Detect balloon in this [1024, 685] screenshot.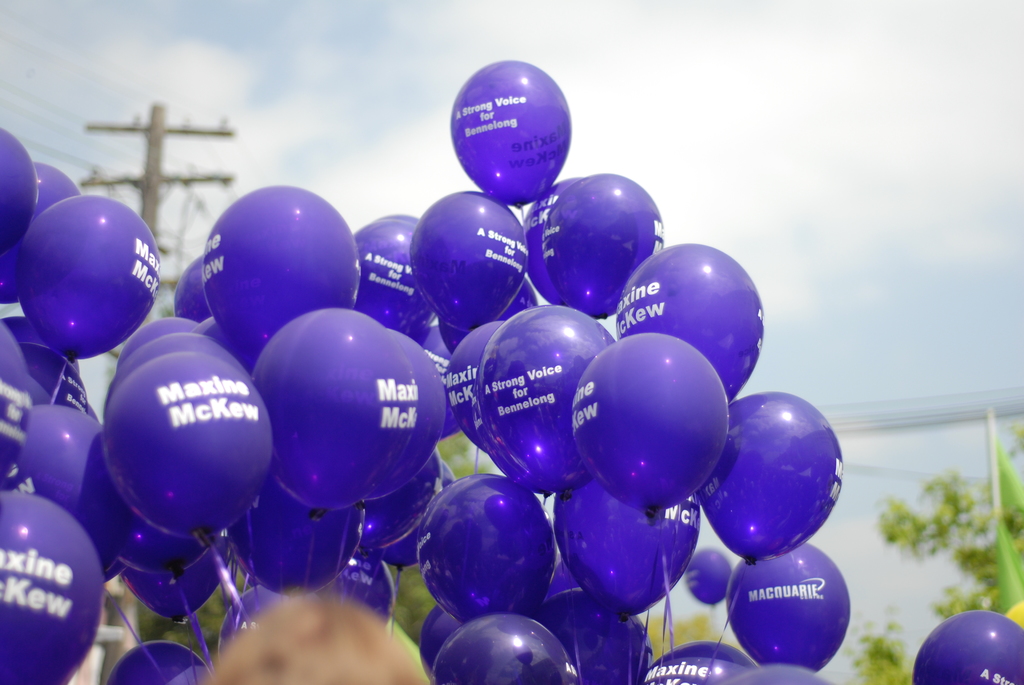
Detection: locate(0, 489, 104, 684).
